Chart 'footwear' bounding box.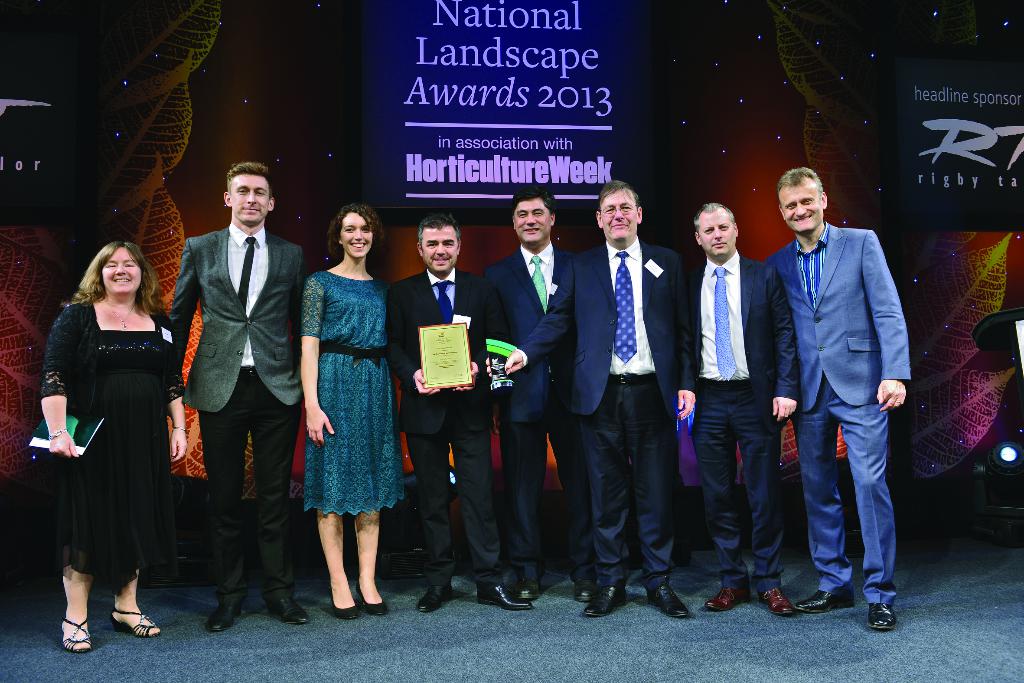
Charted: x1=332, y1=600, x2=360, y2=622.
